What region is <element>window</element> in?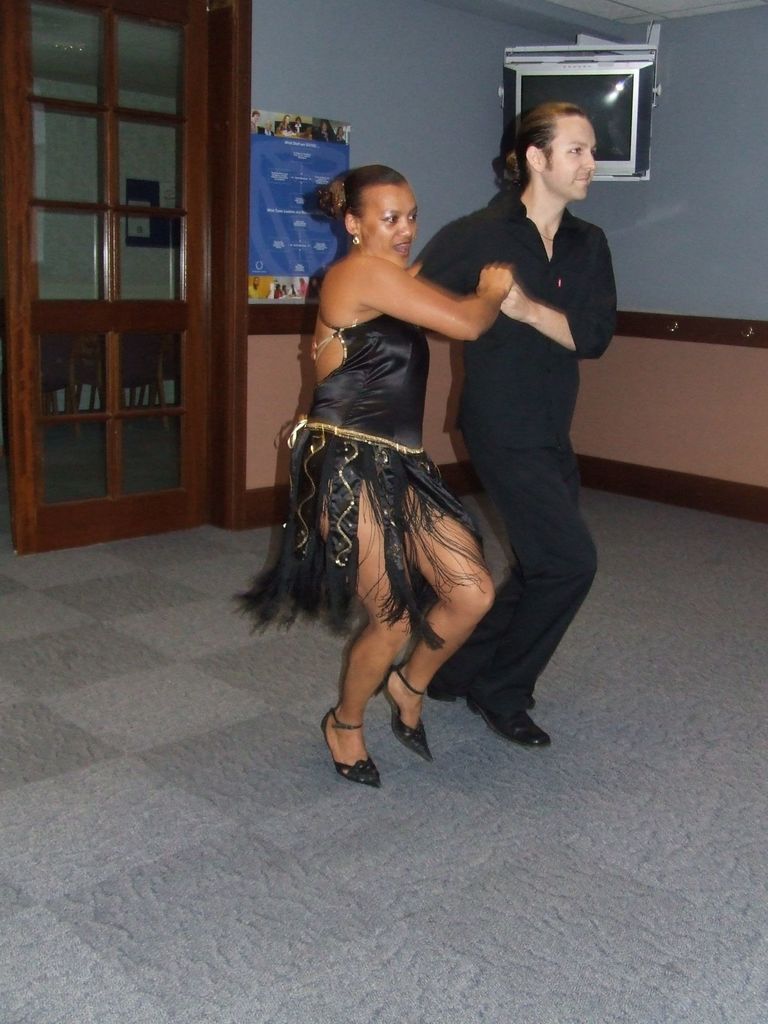
[20, 0, 236, 508].
